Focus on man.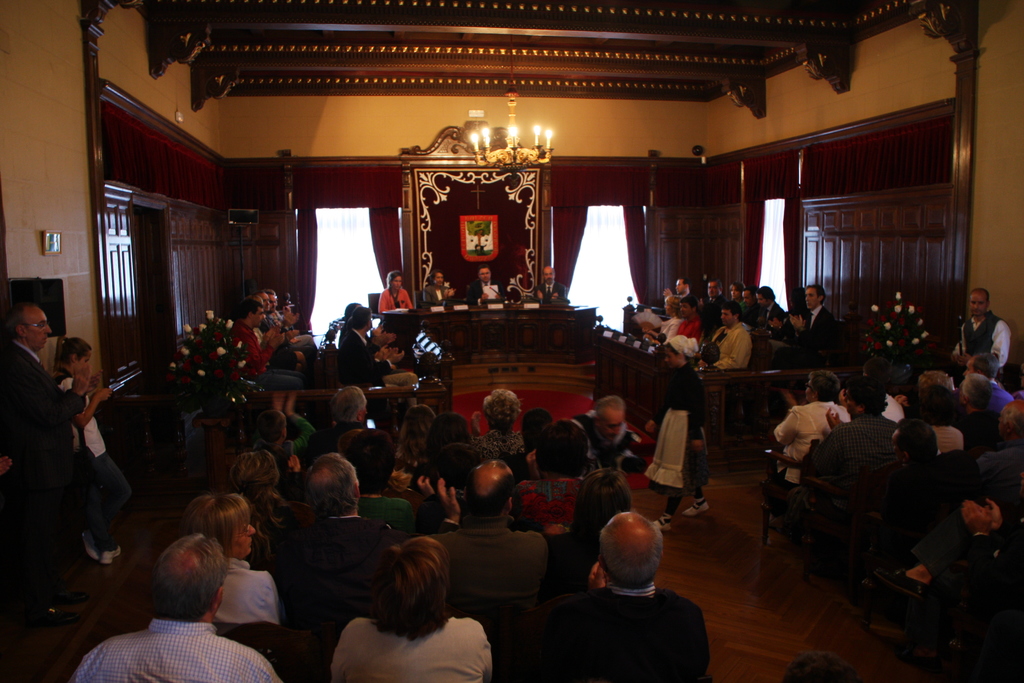
Focused at bbox(884, 492, 1023, 632).
